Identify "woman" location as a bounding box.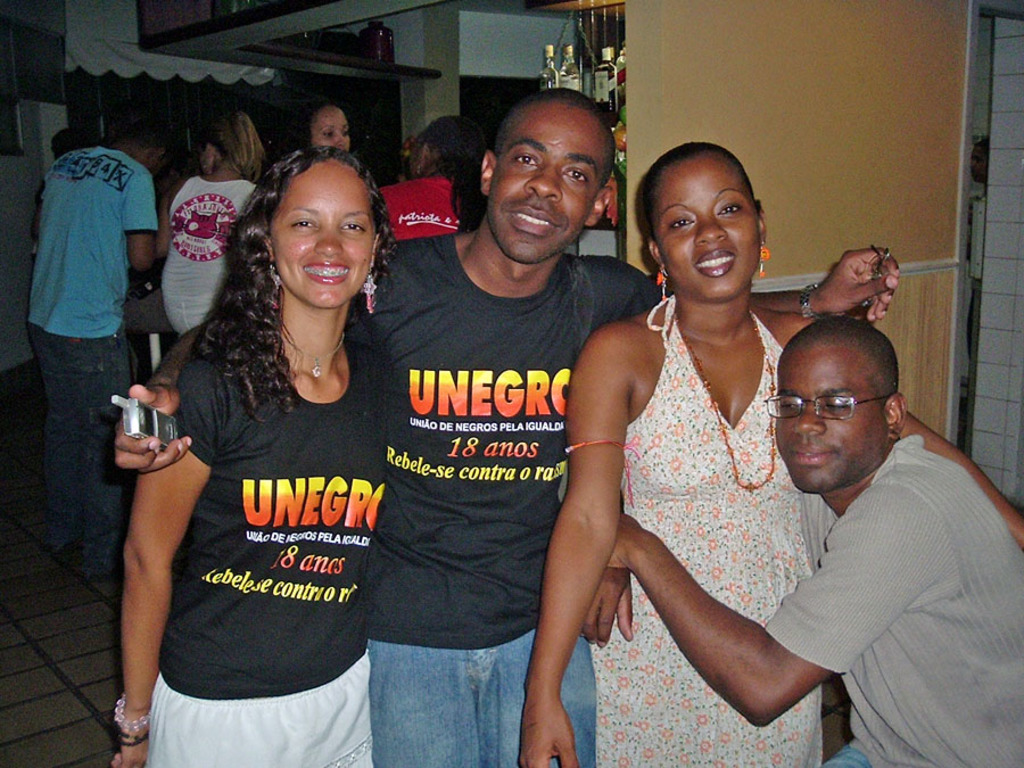
{"x1": 109, "y1": 146, "x2": 396, "y2": 767}.
